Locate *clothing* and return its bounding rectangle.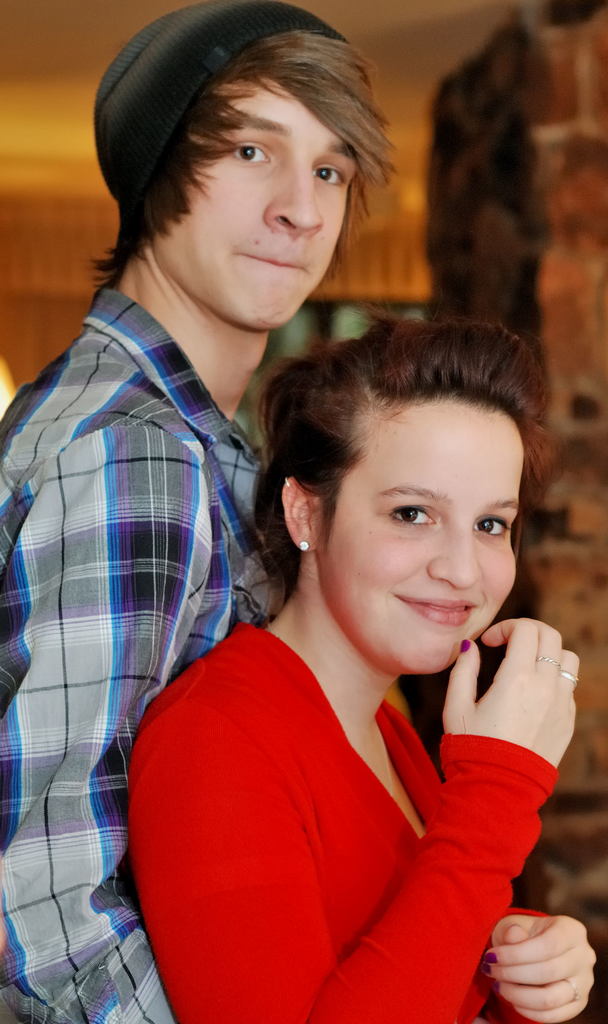
<bbox>132, 587, 567, 1016</bbox>.
